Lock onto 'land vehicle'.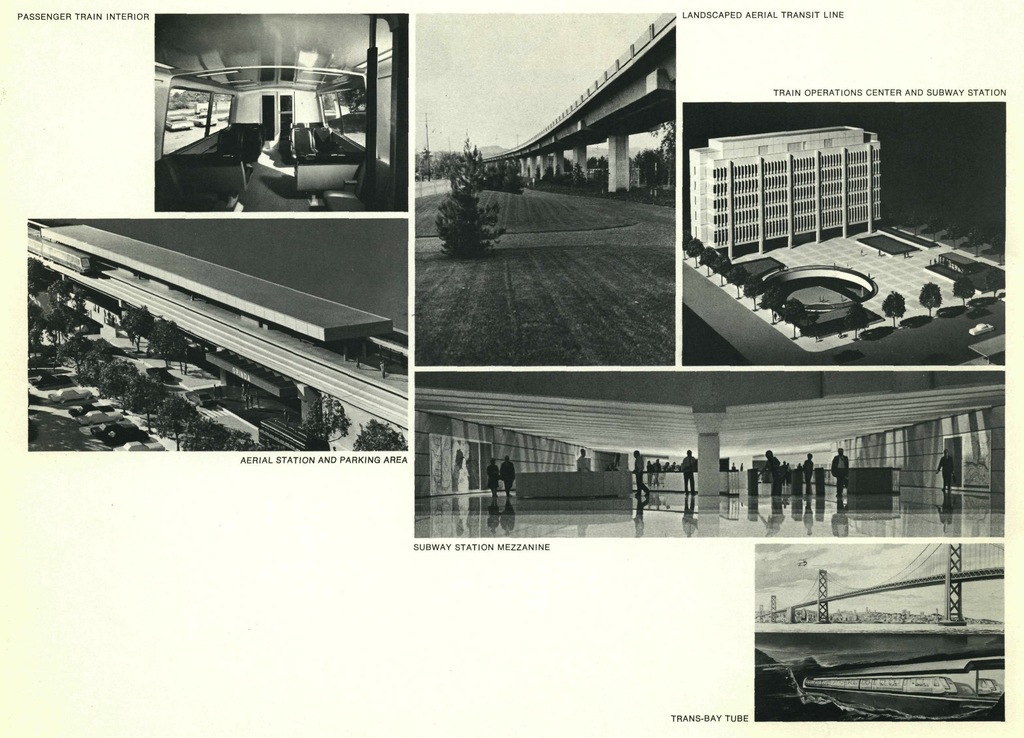
Locked: Rect(47, 386, 93, 400).
